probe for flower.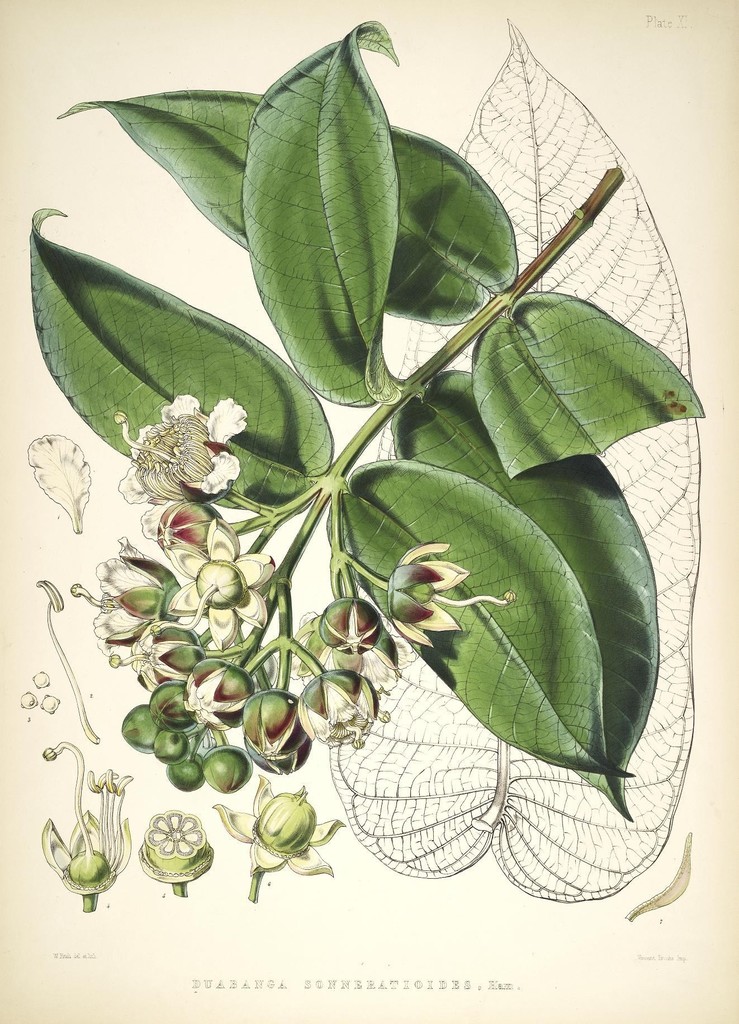
Probe result: locate(115, 410, 248, 497).
